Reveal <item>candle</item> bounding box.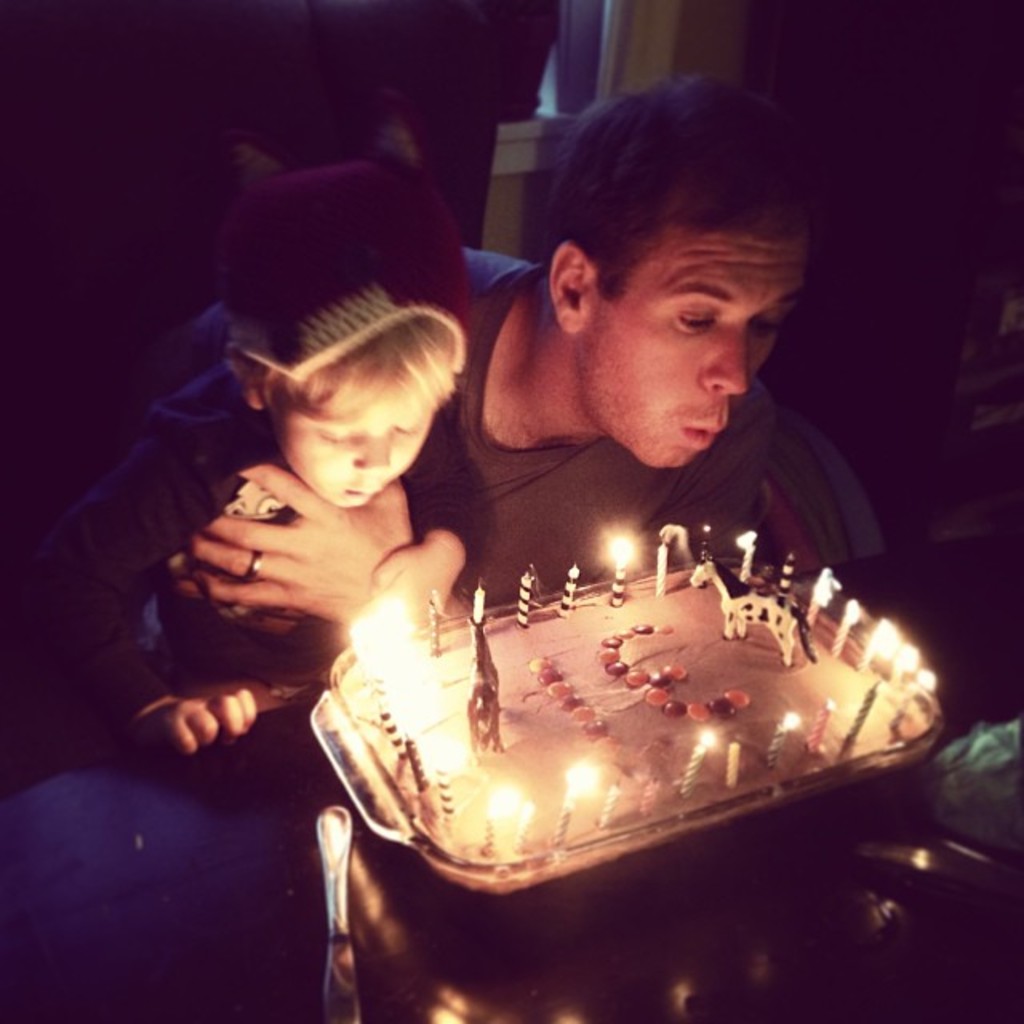
Revealed: <region>837, 685, 880, 741</region>.
